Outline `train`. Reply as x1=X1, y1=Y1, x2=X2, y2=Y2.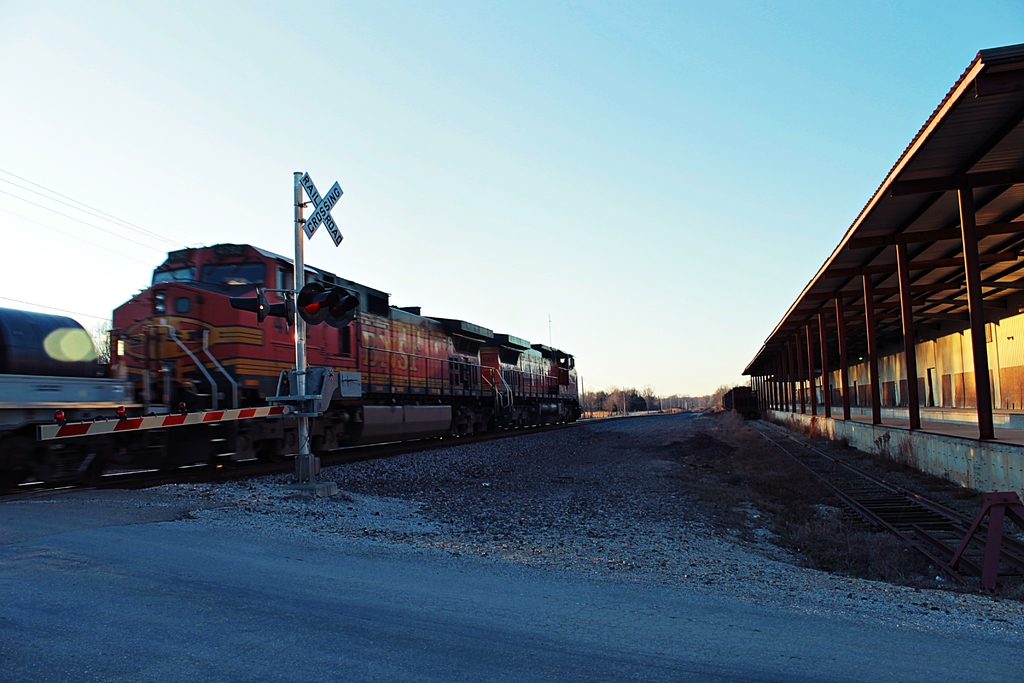
x1=109, y1=245, x2=580, y2=467.
